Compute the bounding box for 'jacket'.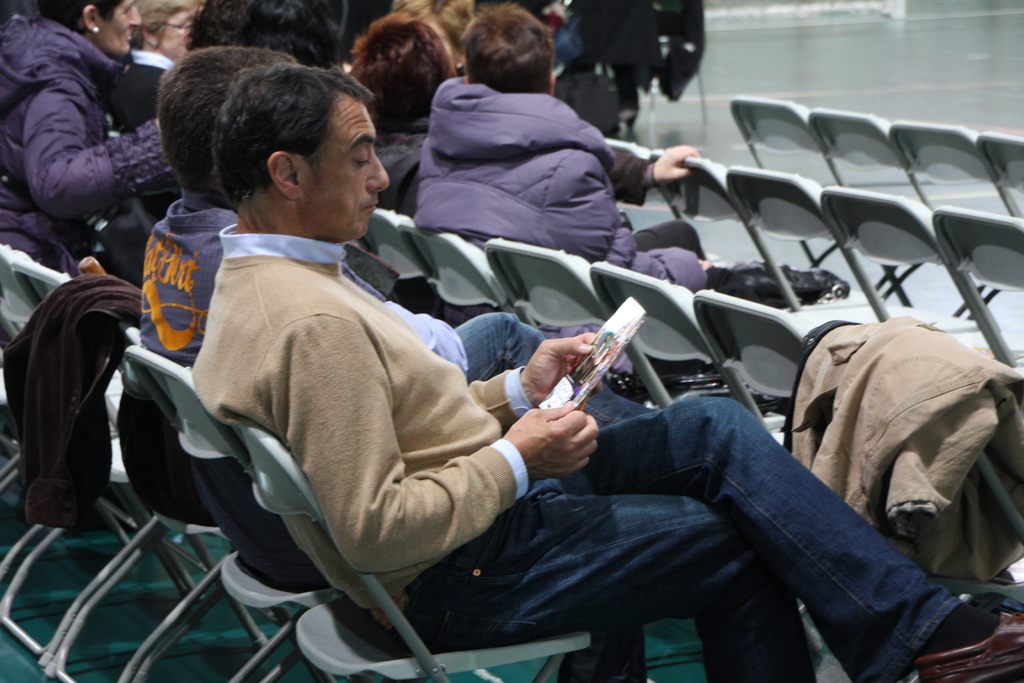
[left=780, top=285, right=1004, bottom=629].
